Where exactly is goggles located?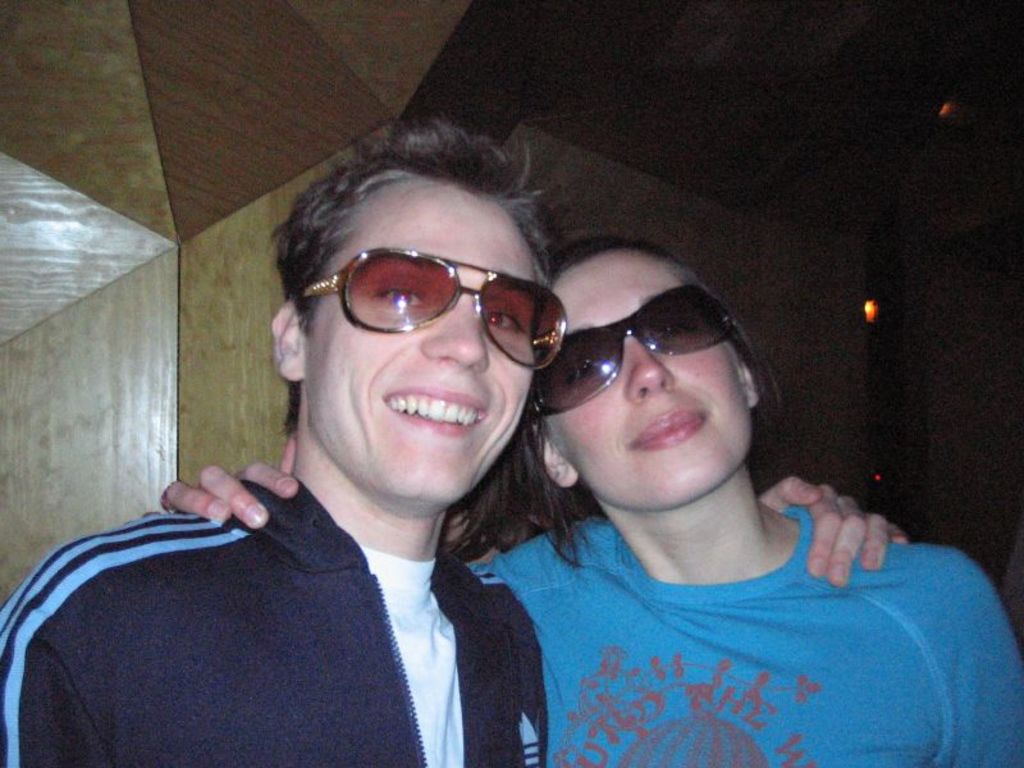
Its bounding box is 515 274 764 421.
